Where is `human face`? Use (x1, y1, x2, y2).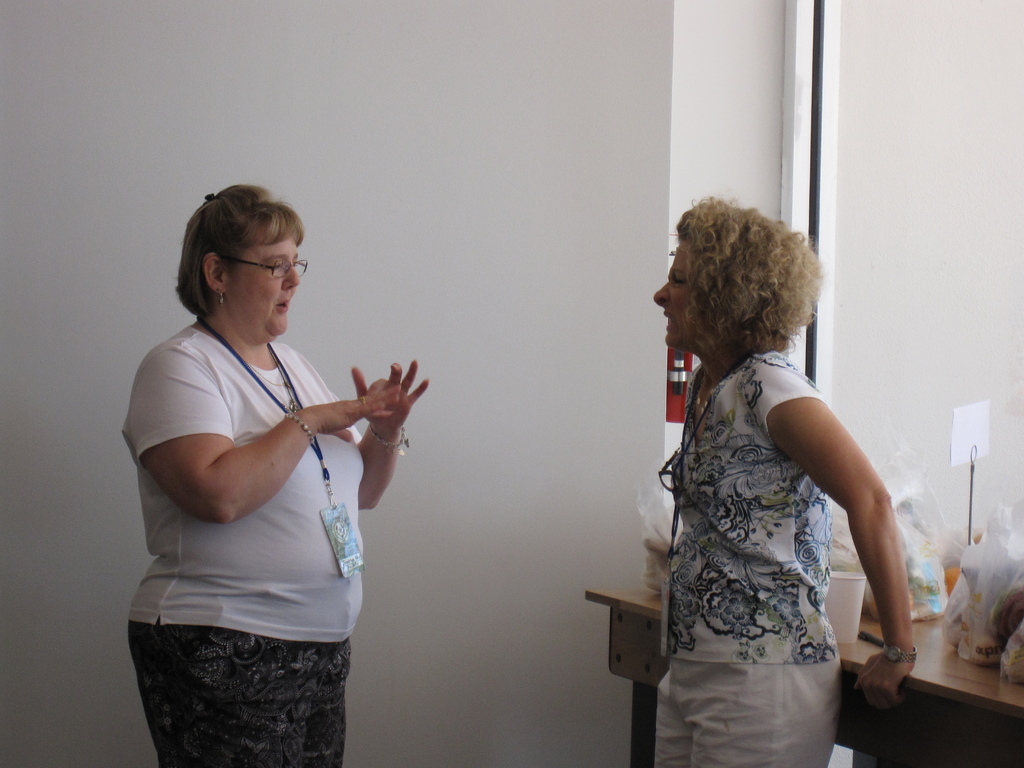
(654, 237, 711, 347).
